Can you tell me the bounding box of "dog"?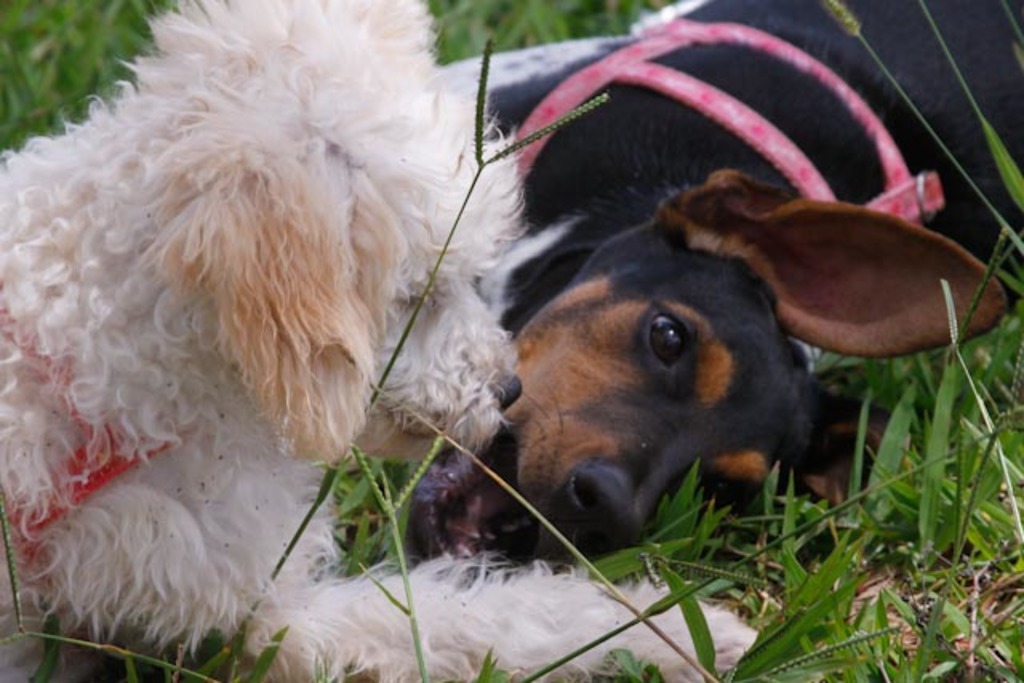
left=406, top=0, right=1022, bottom=568.
